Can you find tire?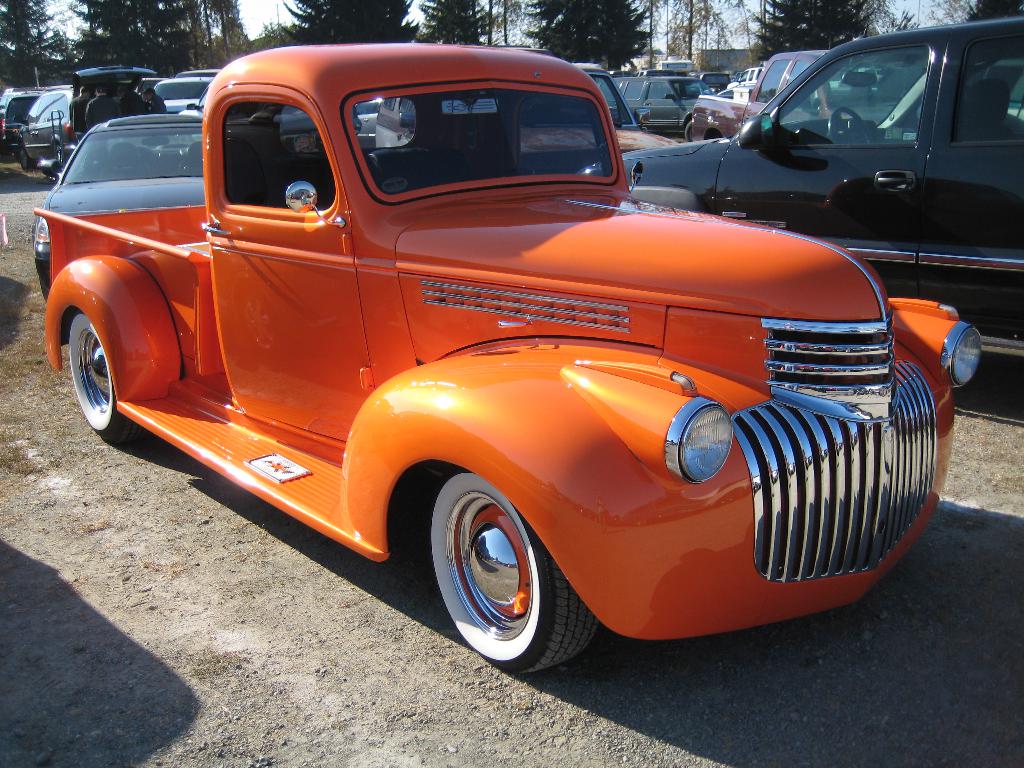
Yes, bounding box: <box>67,311,145,442</box>.
